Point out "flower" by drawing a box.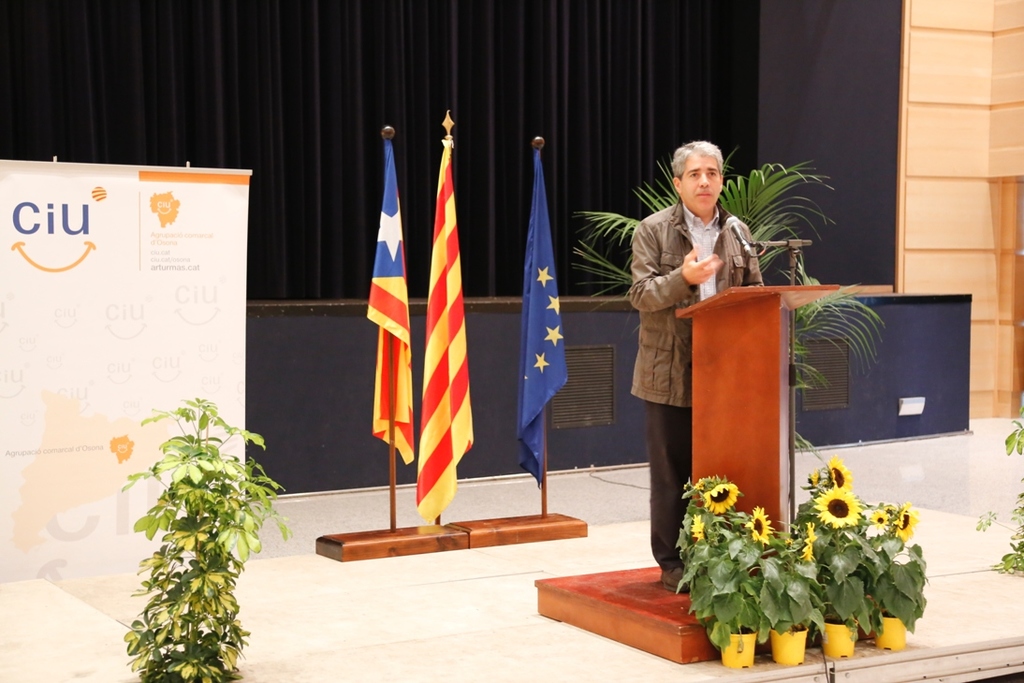
{"left": 797, "top": 522, "right": 819, "bottom": 564}.
